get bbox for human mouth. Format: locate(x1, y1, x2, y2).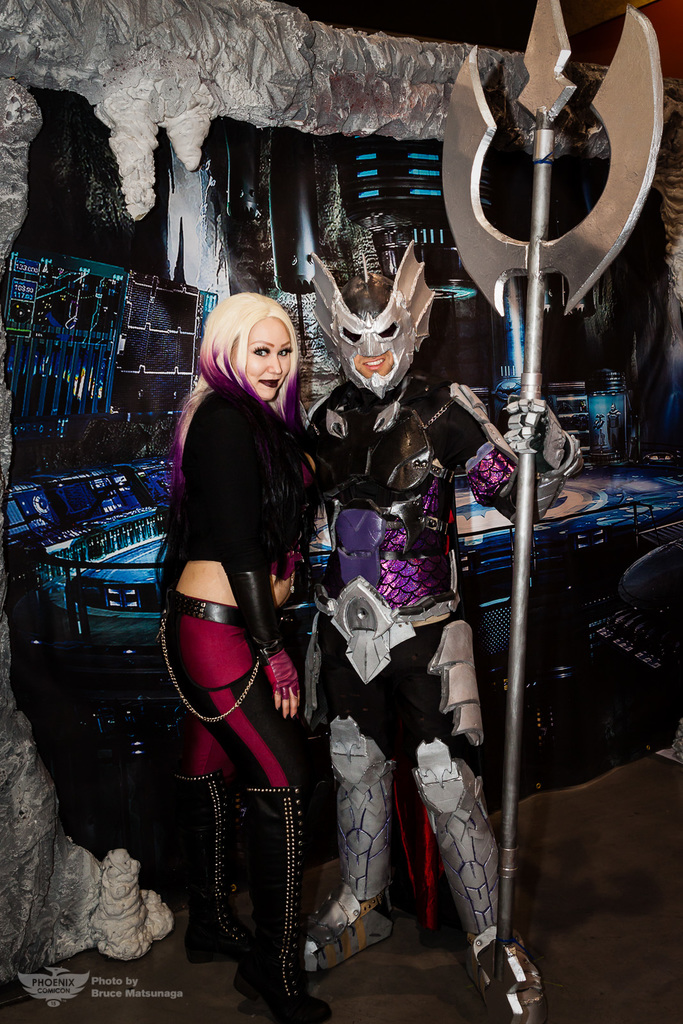
locate(364, 357, 388, 371).
